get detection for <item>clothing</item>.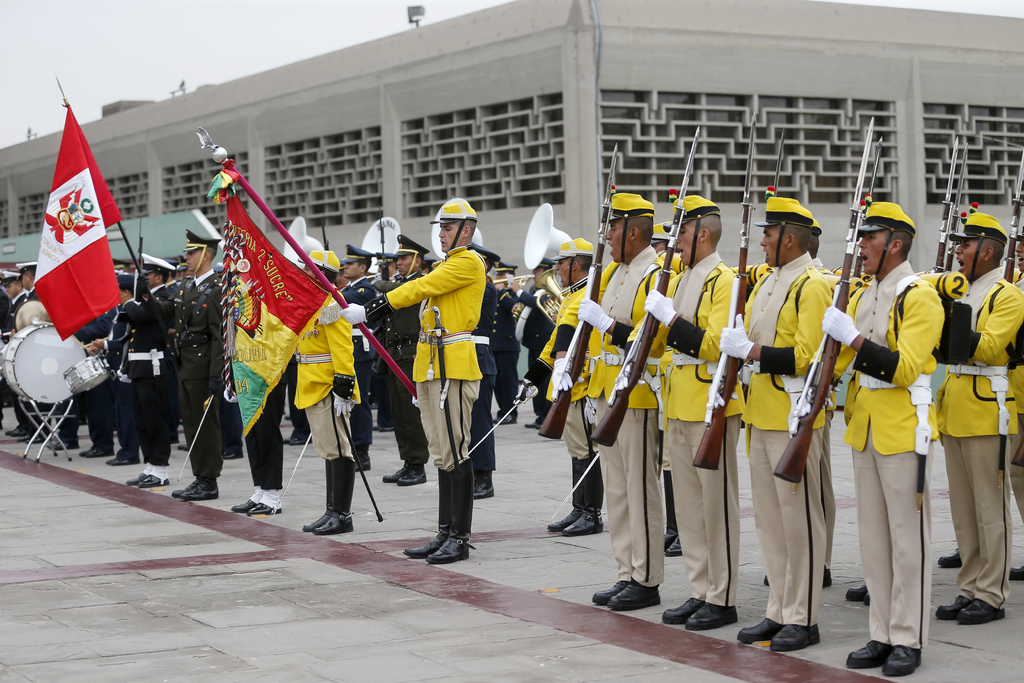
Detection: l=394, t=210, r=500, b=518.
